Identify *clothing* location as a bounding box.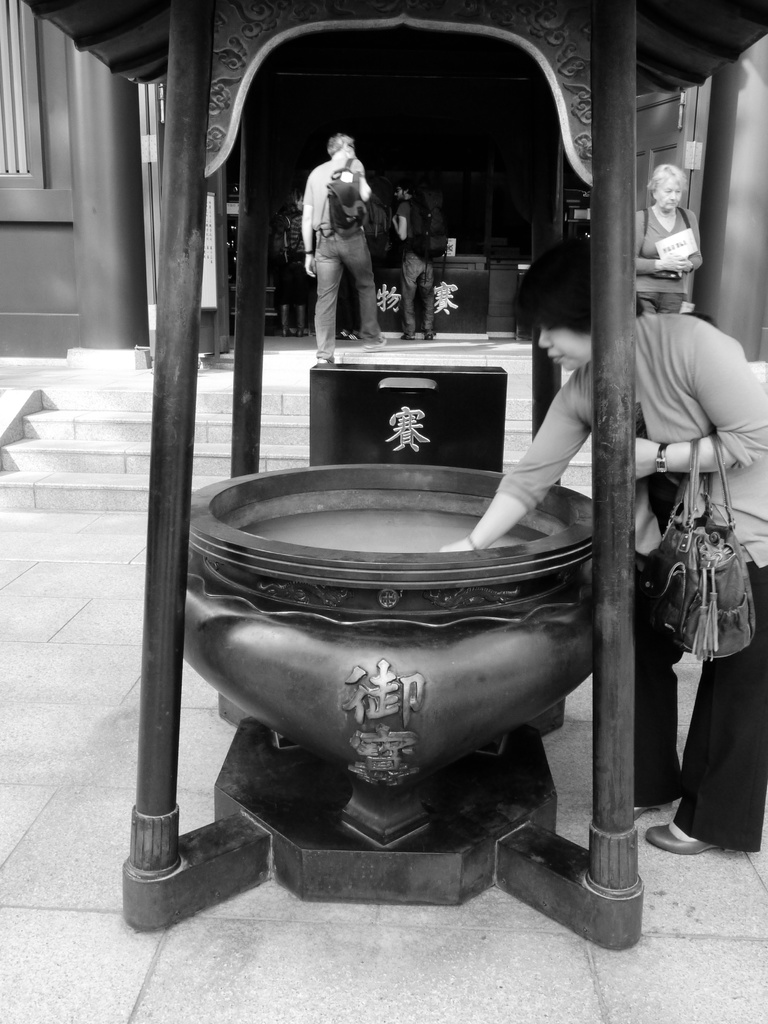
x1=301 y1=158 x2=366 y2=352.
